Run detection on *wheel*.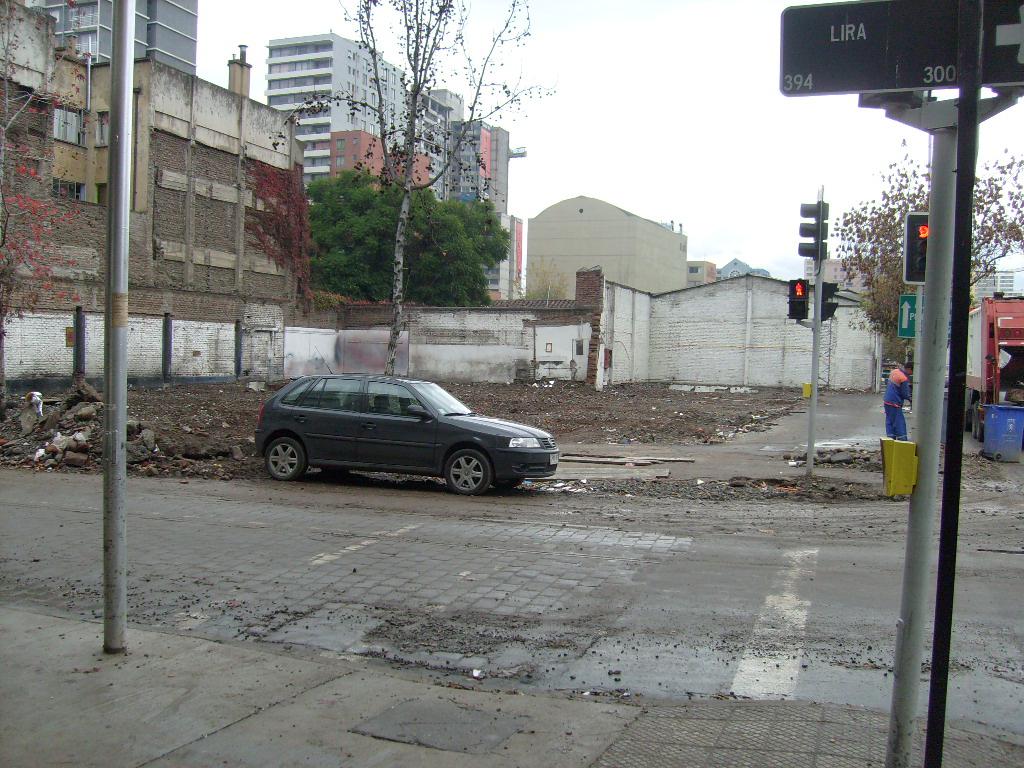
Result: [963, 409, 971, 431].
